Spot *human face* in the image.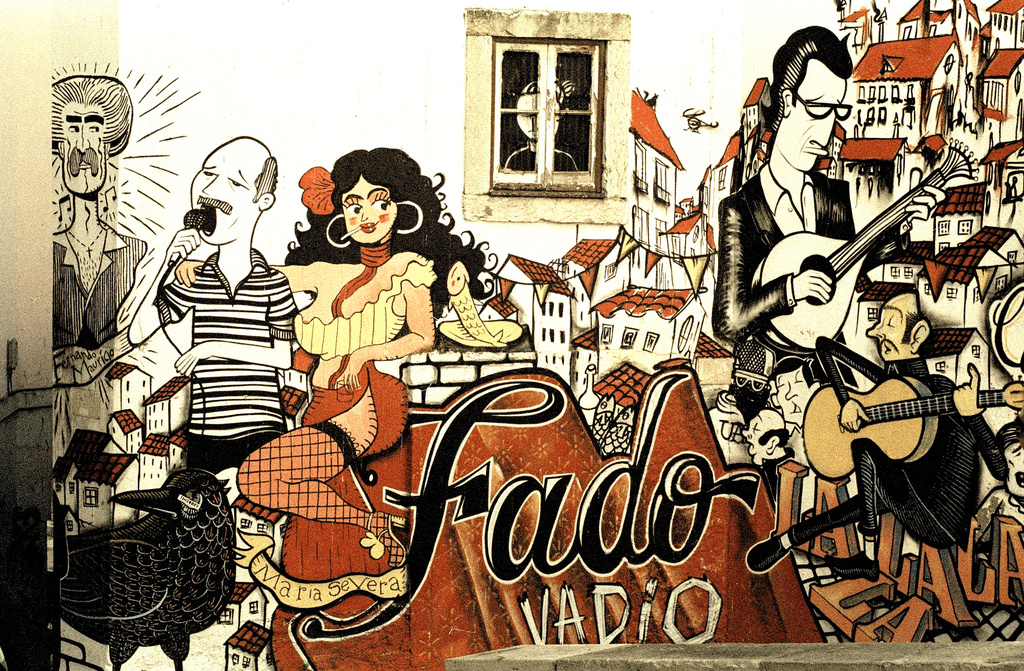
*human face* found at <bbox>866, 298, 913, 359</bbox>.
